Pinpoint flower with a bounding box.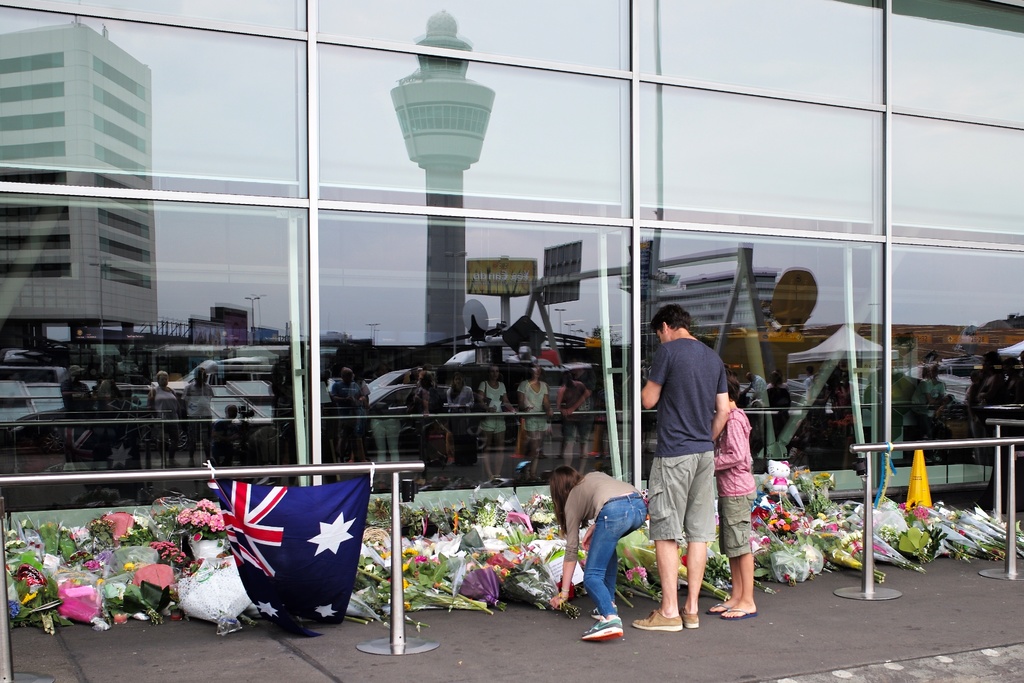
l=117, t=524, r=153, b=539.
